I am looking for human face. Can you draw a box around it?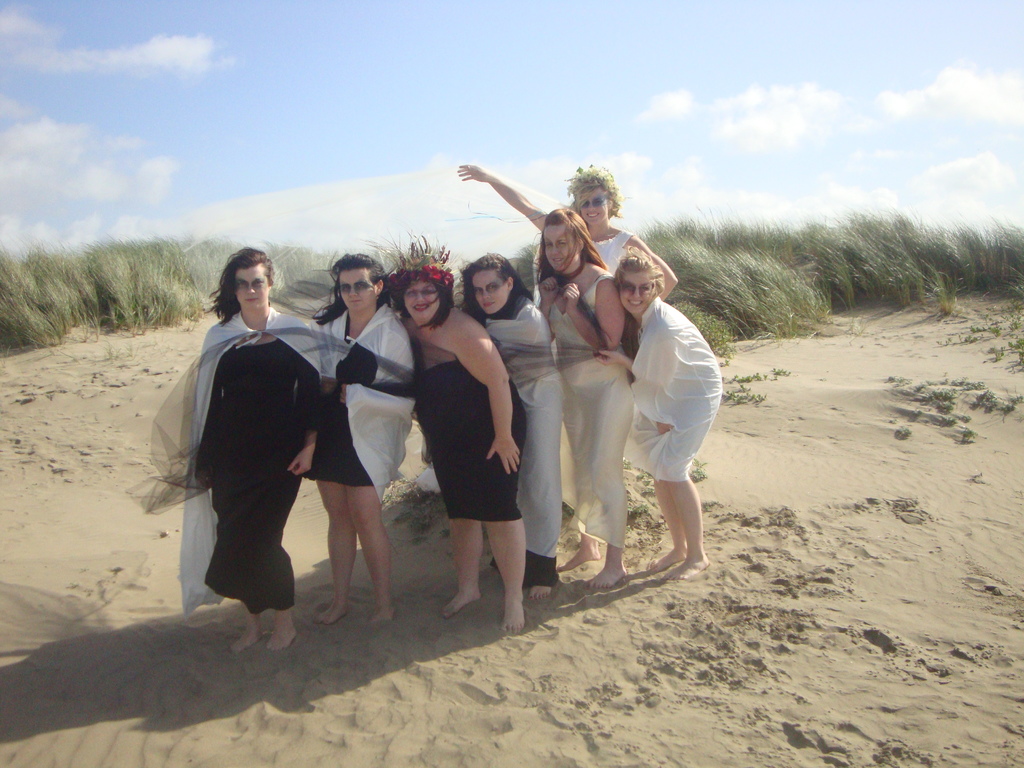
Sure, the bounding box is pyautogui.locateOnScreen(623, 273, 654, 317).
